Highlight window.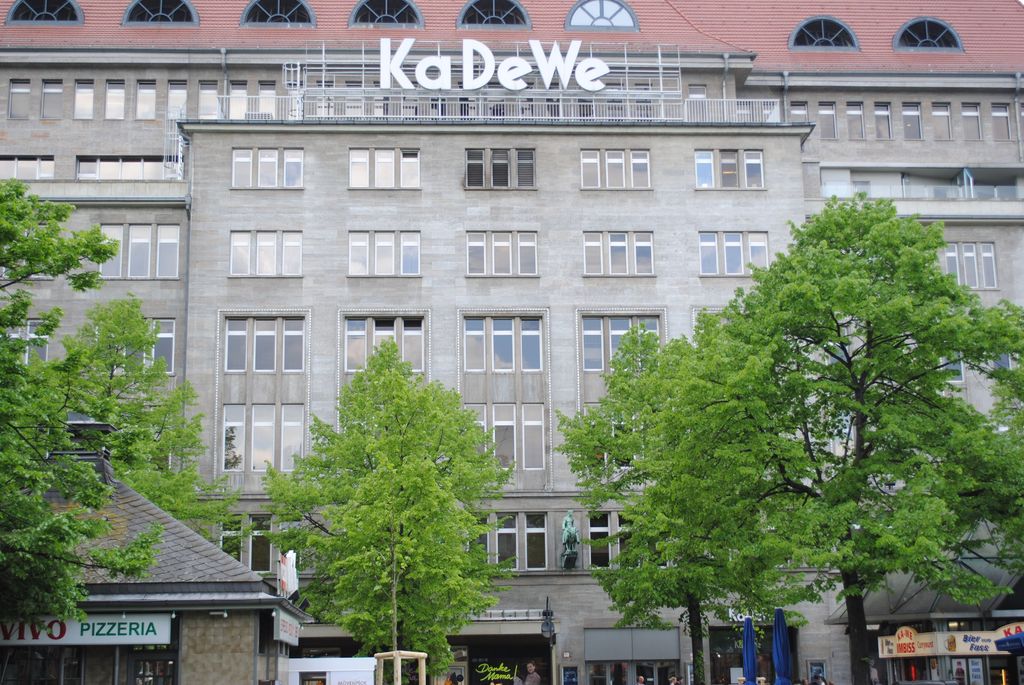
Highlighted region: {"x1": 458, "y1": 86, "x2": 477, "y2": 120}.
